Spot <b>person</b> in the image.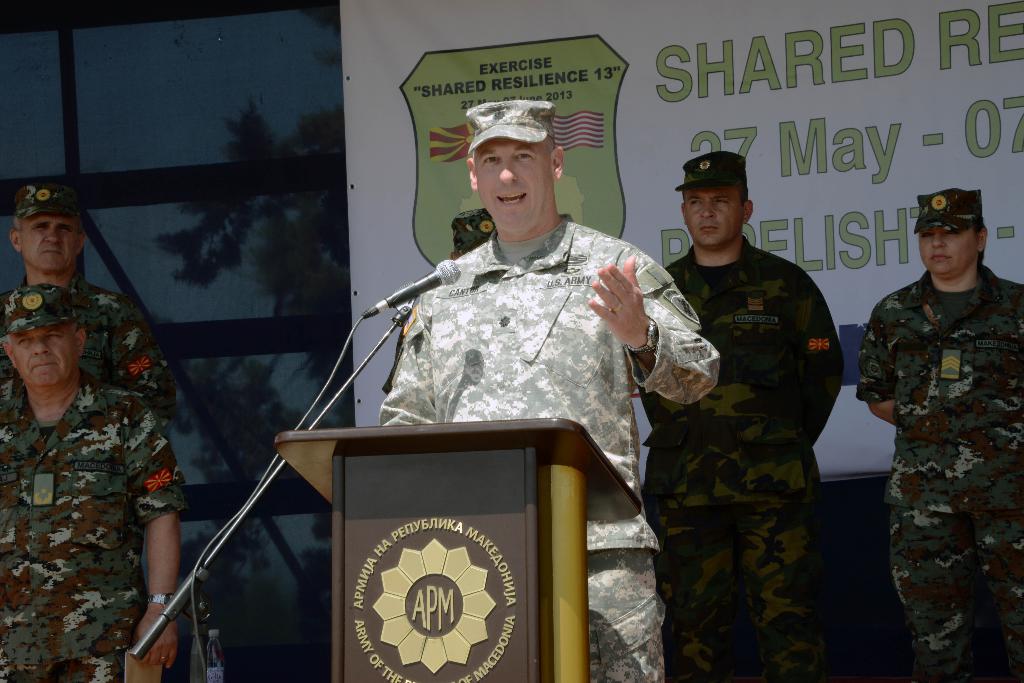
<b>person</b> found at <region>0, 181, 180, 413</region>.
